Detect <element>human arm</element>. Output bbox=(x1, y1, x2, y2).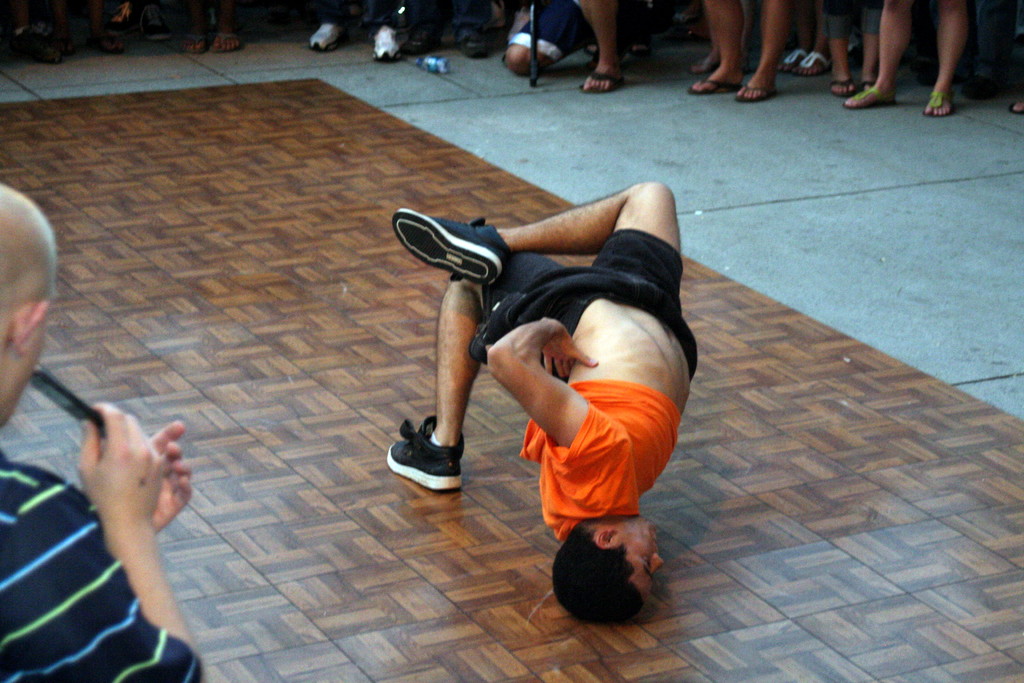
bbox=(484, 312, 627, 459).
